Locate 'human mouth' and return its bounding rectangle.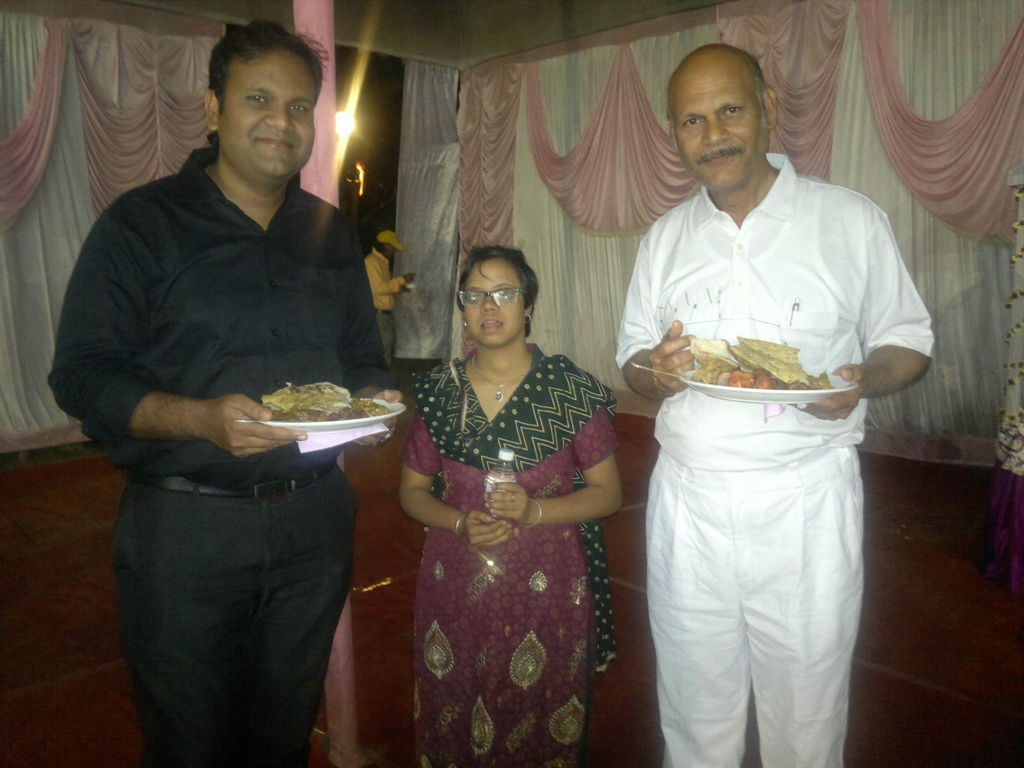
box(470, 319, 512, 339).
